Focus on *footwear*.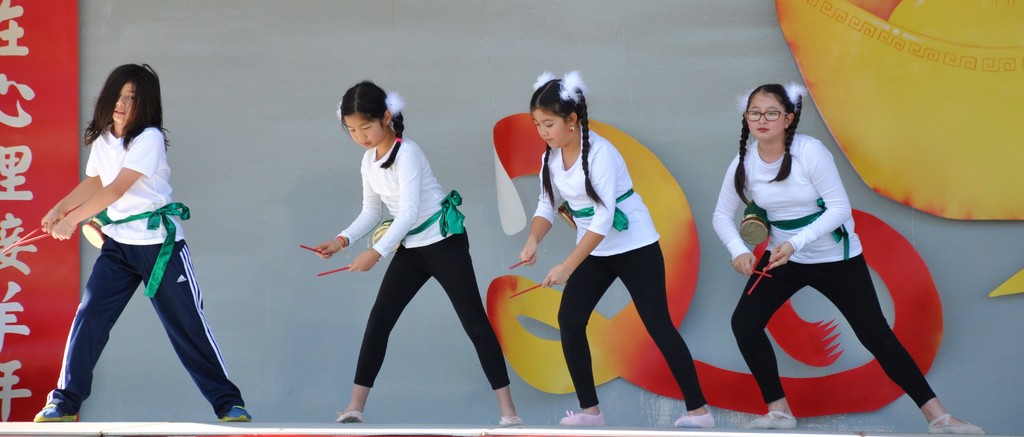
Focused at {"left": 31, "top": 399, "right": 79, "bottom": 426}.
